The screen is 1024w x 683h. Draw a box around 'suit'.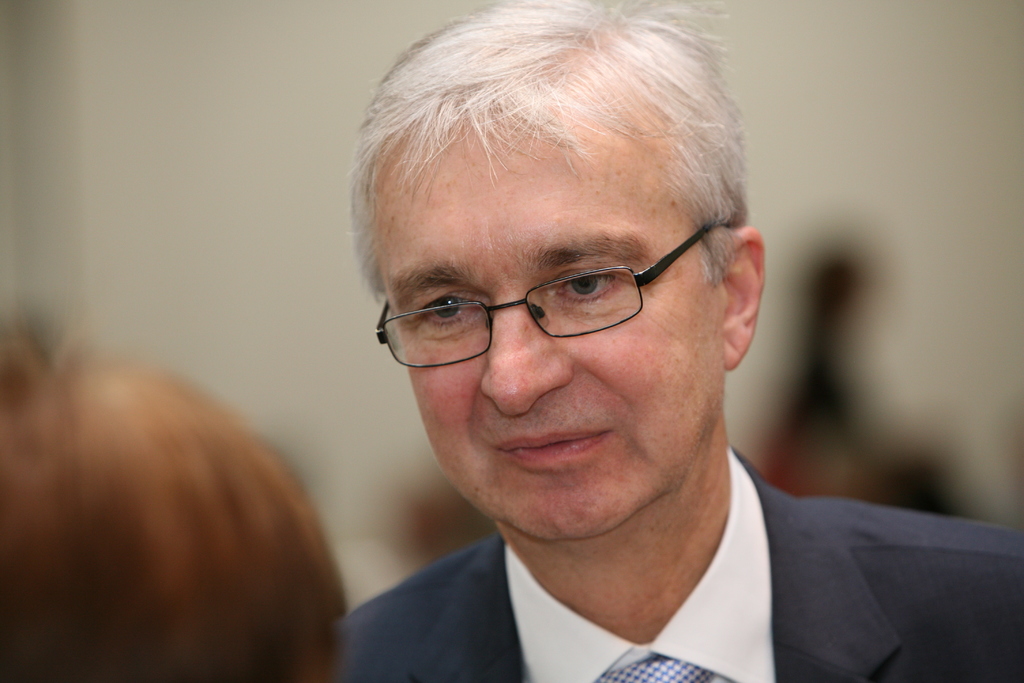
[372,455,995,679].
